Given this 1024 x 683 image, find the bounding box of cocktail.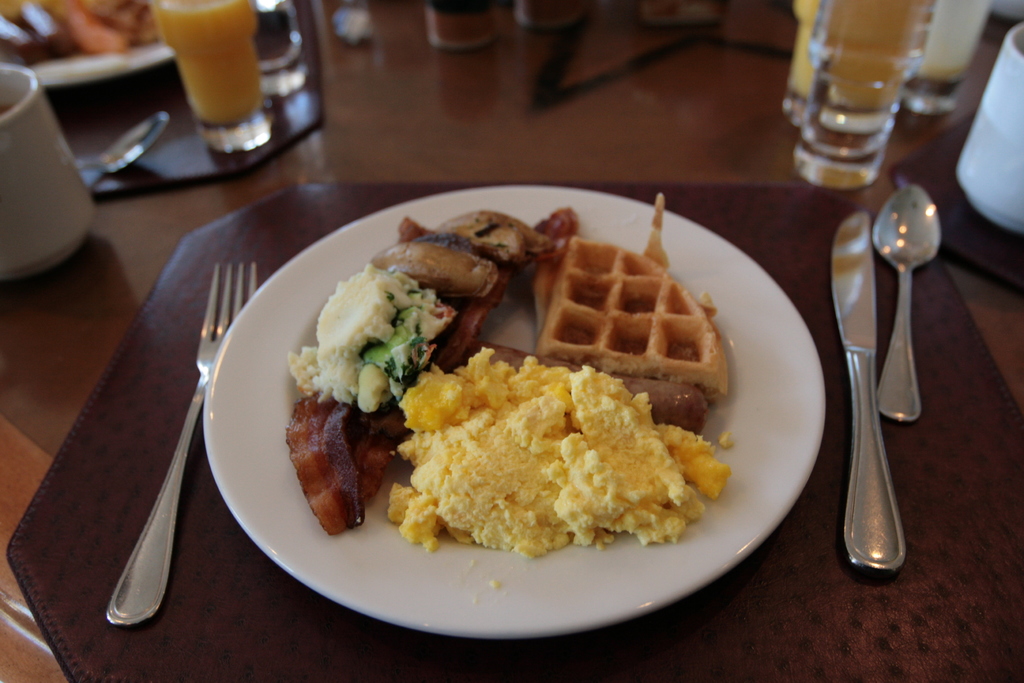
x1=147 y1=0 x2=268 y2=151.
